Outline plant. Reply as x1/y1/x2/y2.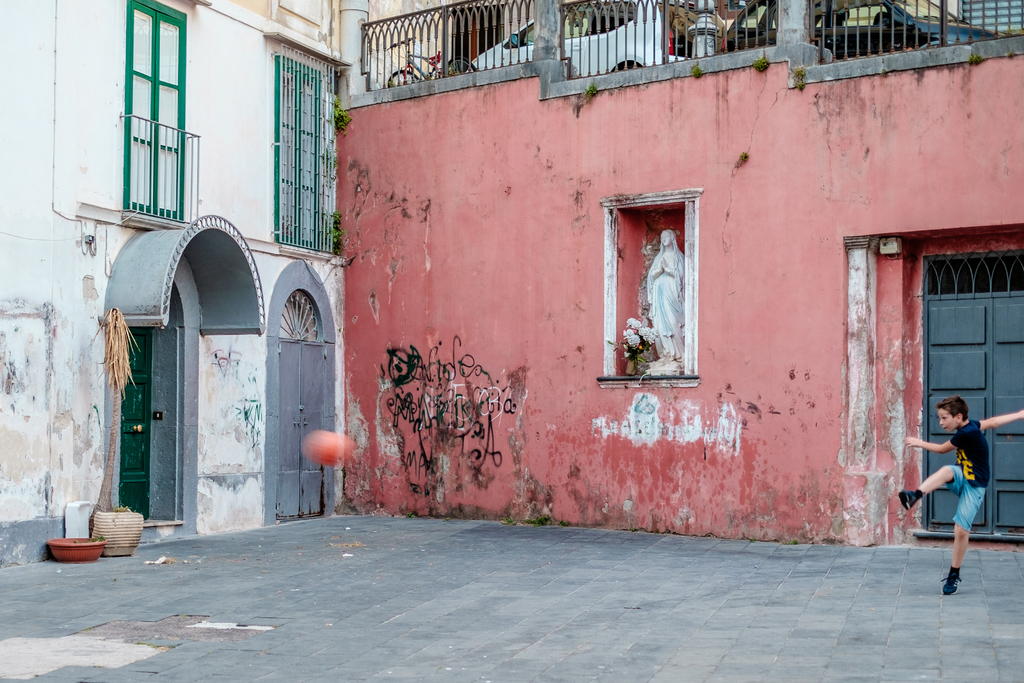
326/207/348/247.
